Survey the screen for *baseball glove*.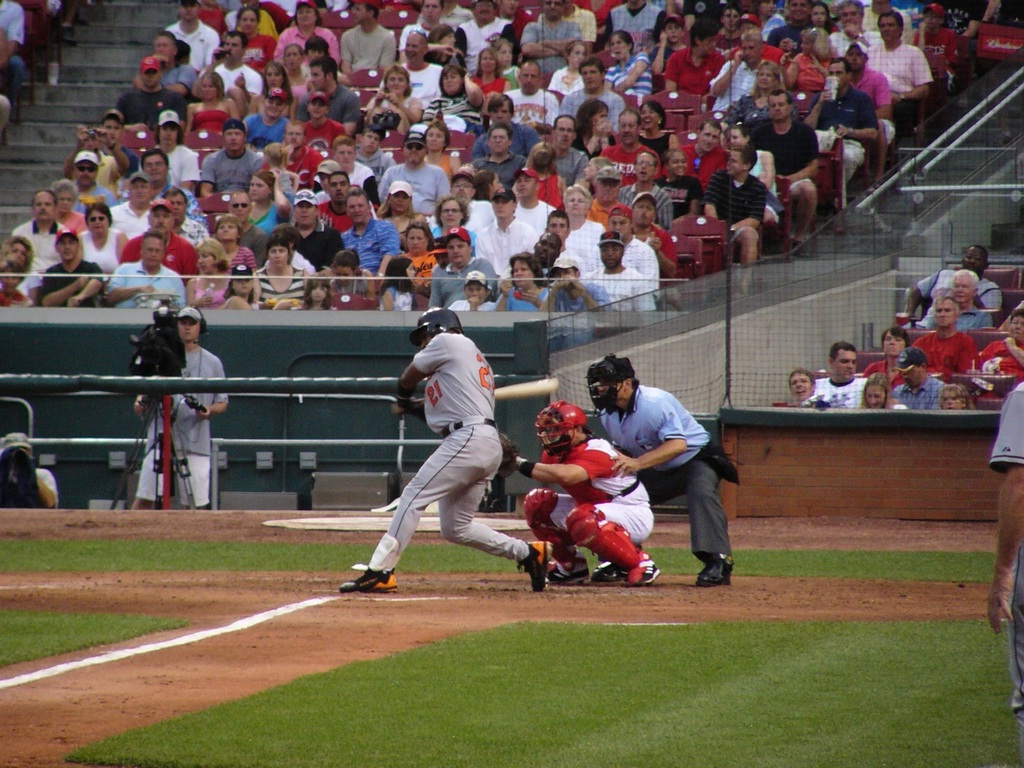
Survey found: box(498, 430, 521, 478).
